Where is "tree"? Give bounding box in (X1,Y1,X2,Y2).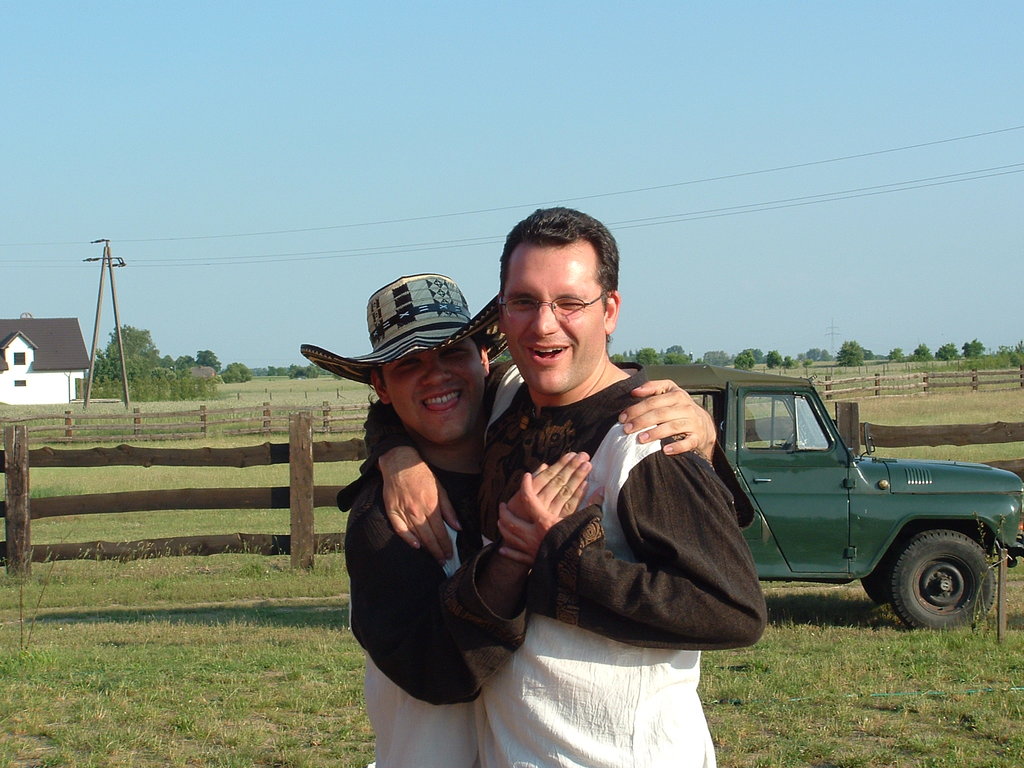
(227,356,259,383).
